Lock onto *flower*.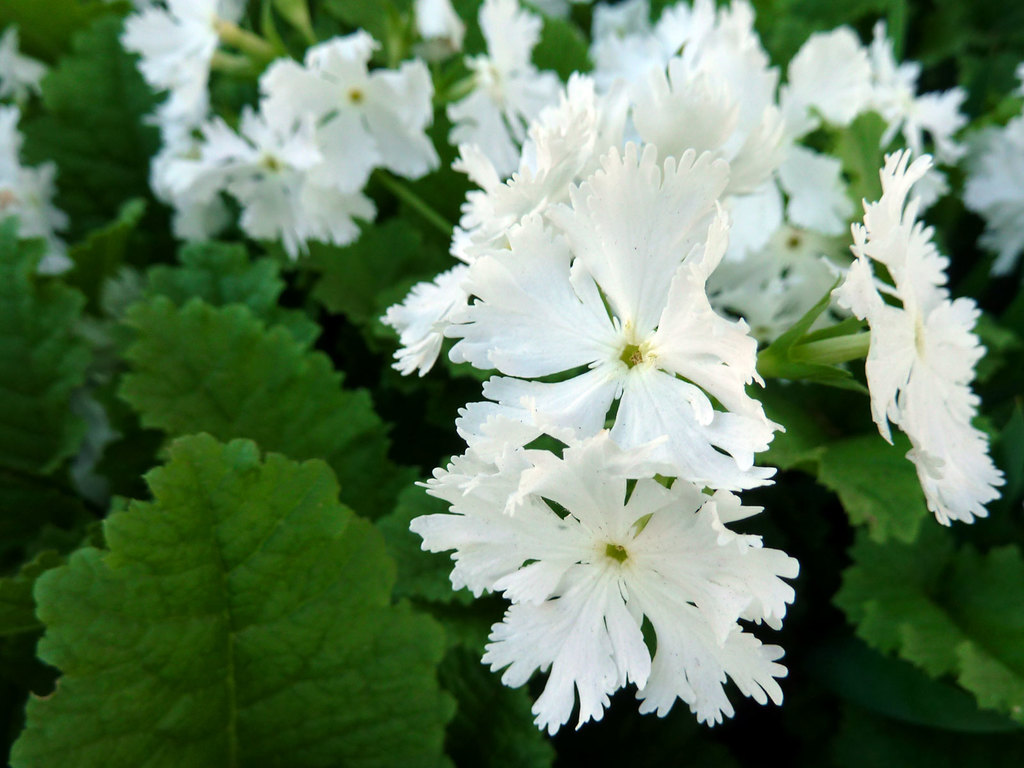
Locked: bbox=(0, 23, 52, 109).
